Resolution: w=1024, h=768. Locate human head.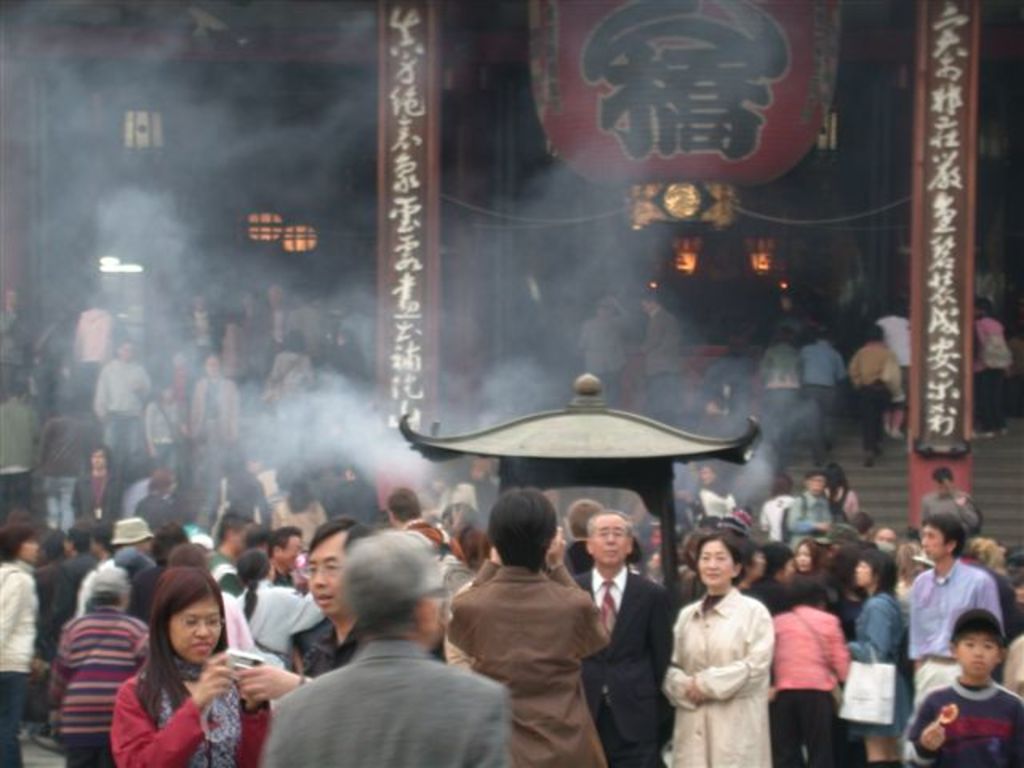
[x1=285, y1=326, x2=302, y2=349].
